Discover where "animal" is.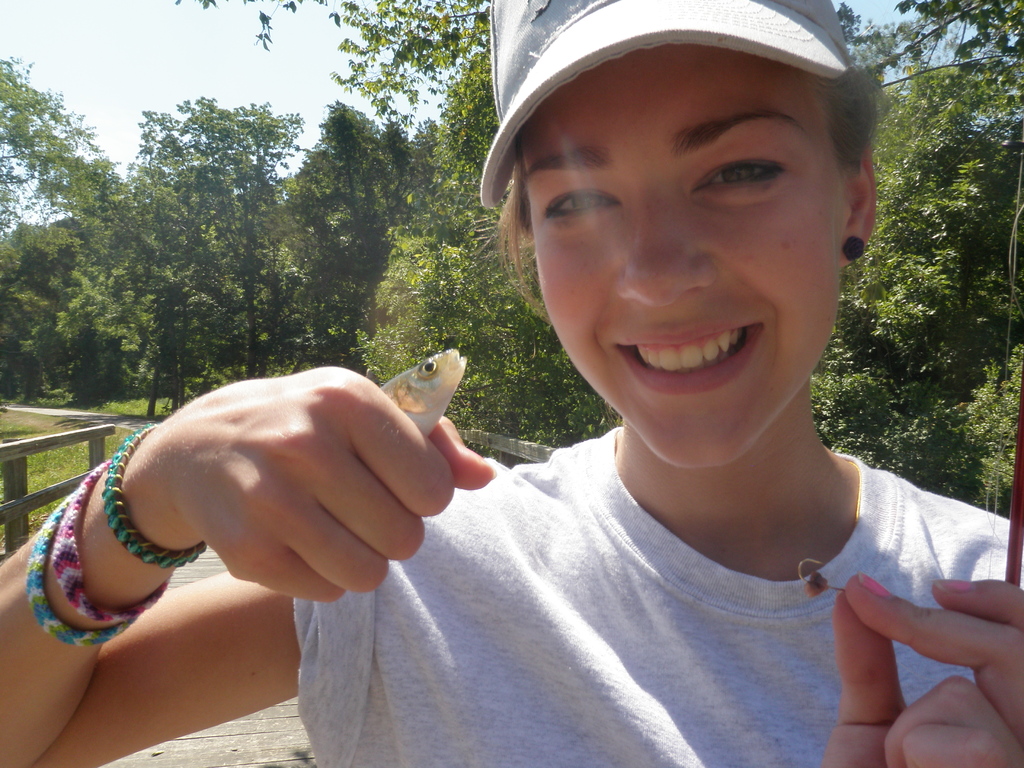
Discovered at bbox(378, 344, 465, 437).
